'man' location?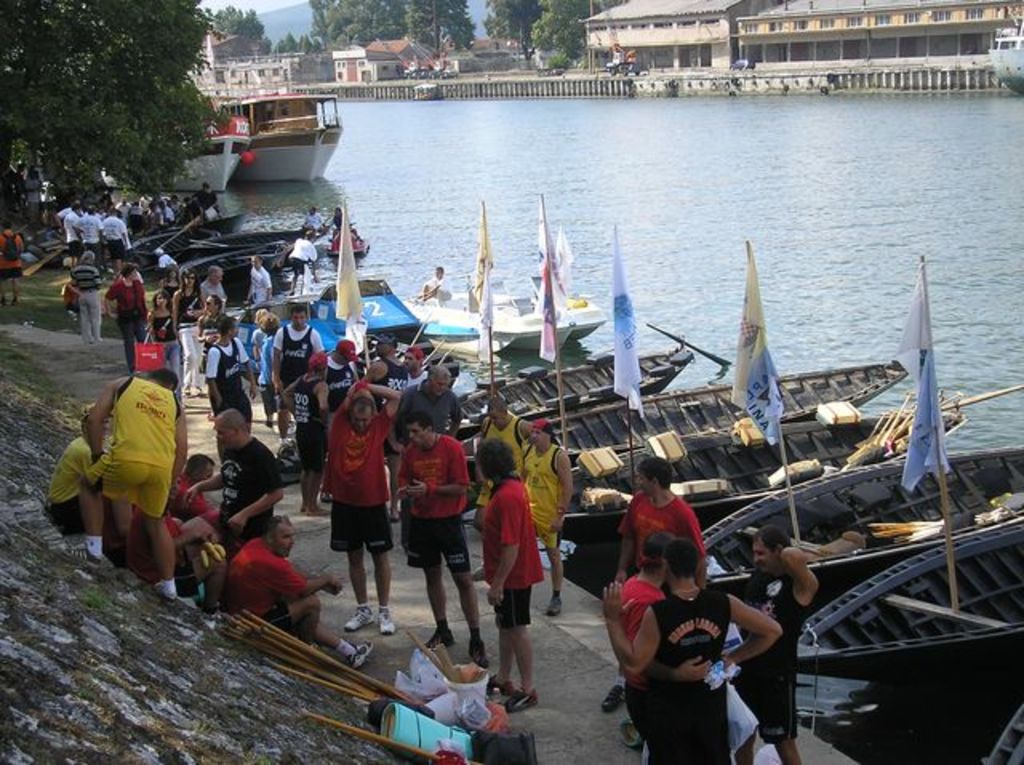
detection(397, 413, 483, 675)
